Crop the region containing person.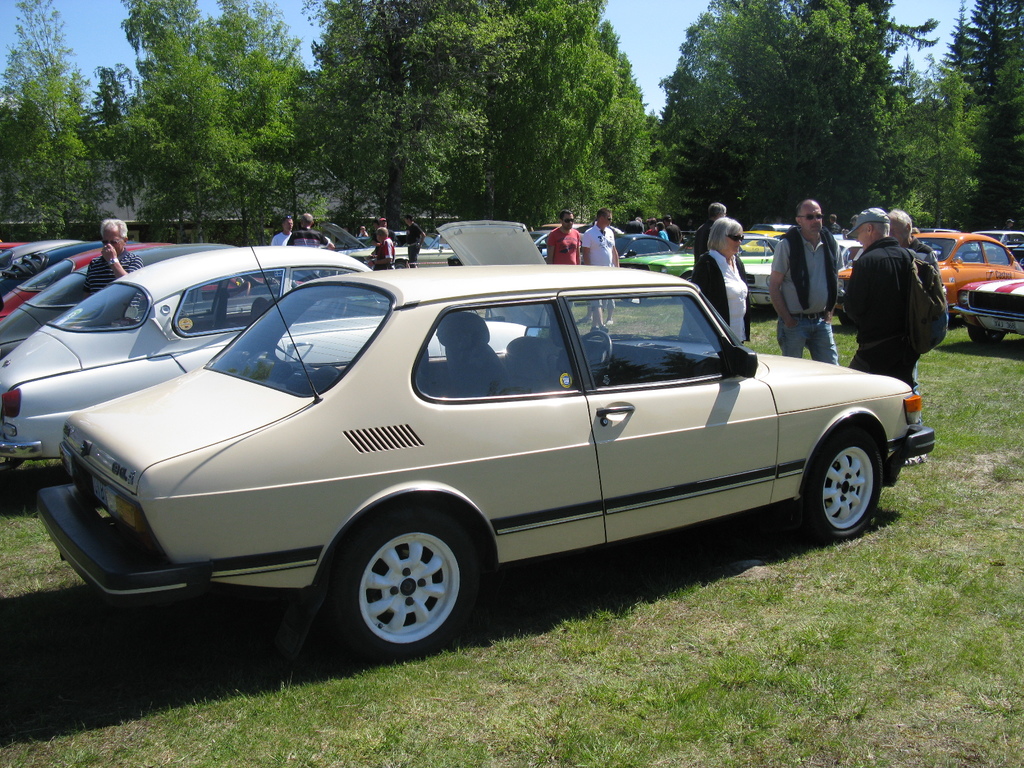
Crop region: [406, 216, 426, 265].
